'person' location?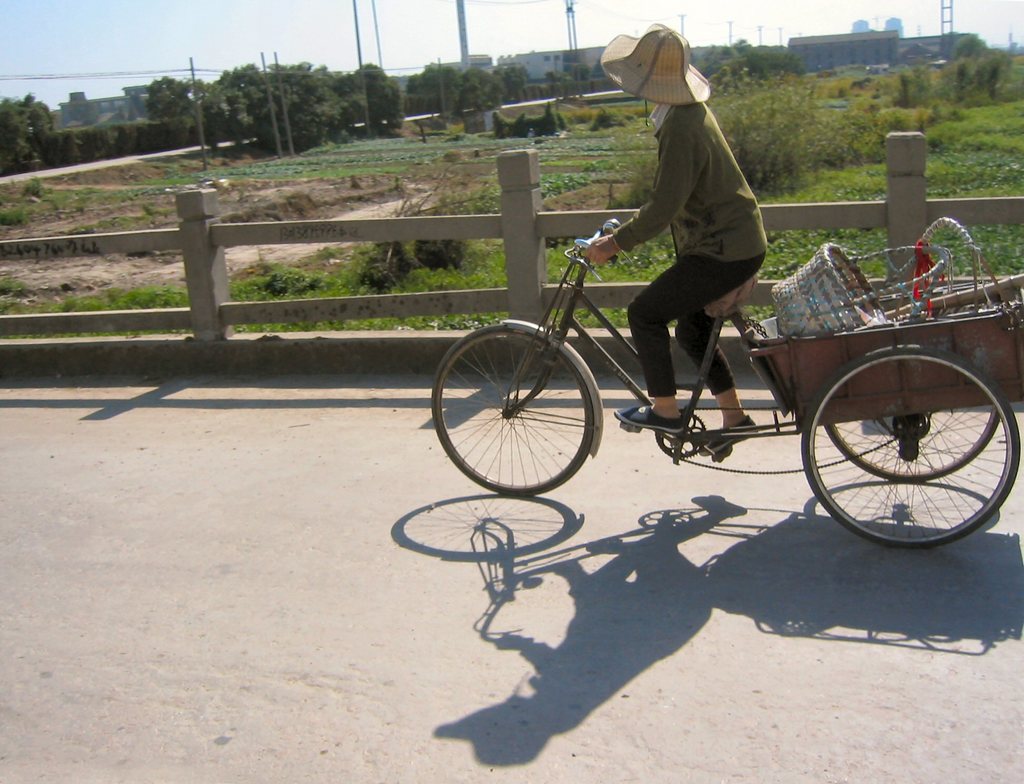
Rect(585, 21, 772, 456)
